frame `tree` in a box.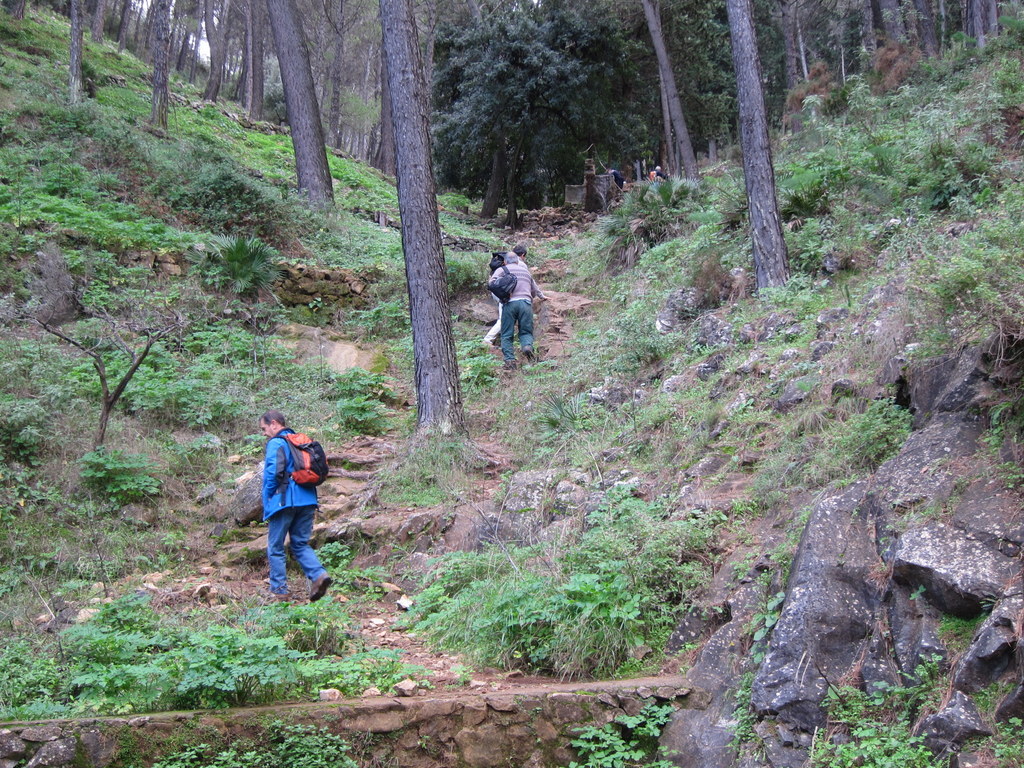
(64,0,78,109).
